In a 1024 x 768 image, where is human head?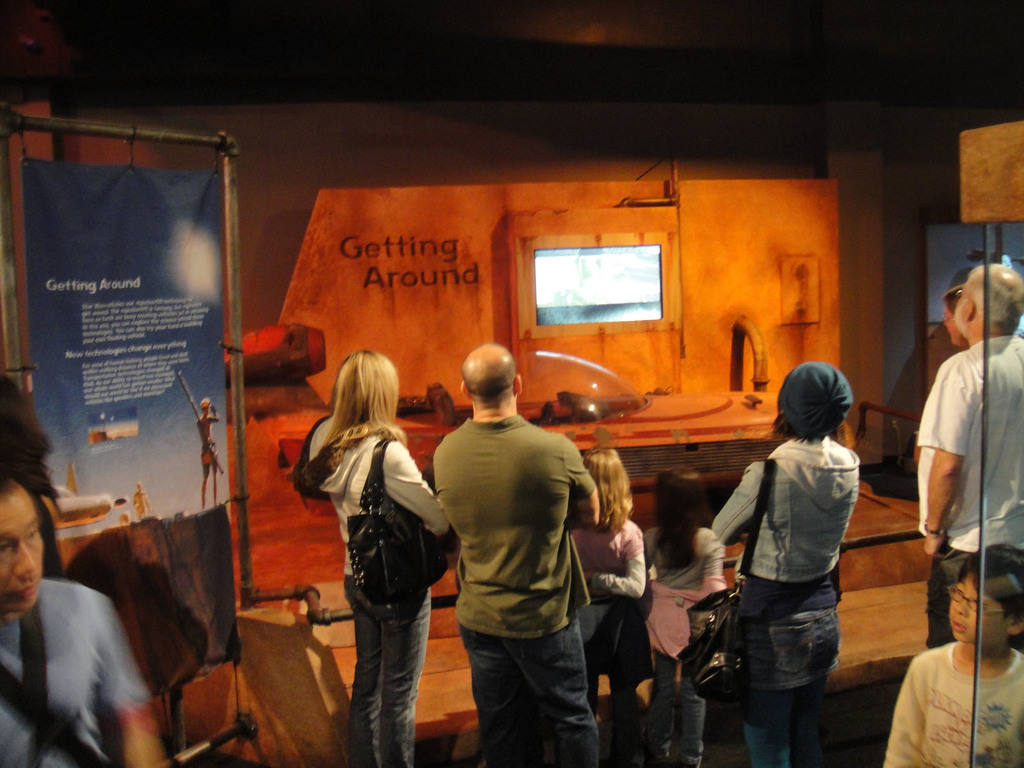
detection(654, 468, 703, 517).
